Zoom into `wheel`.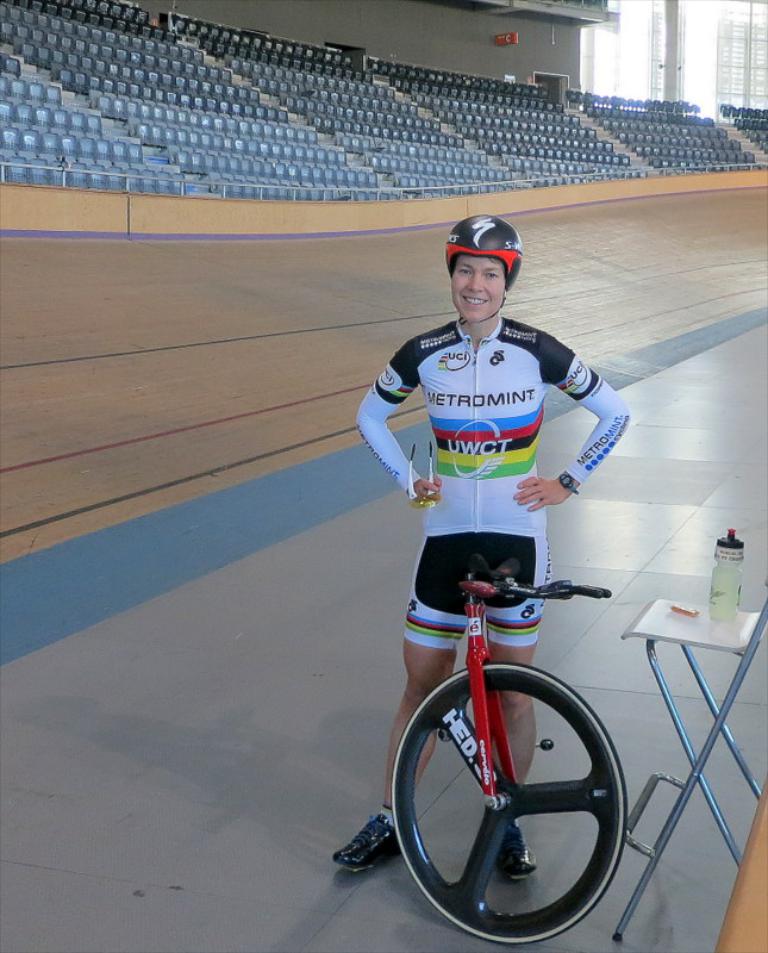
Zoom target: [391, 654, 622, 929].
